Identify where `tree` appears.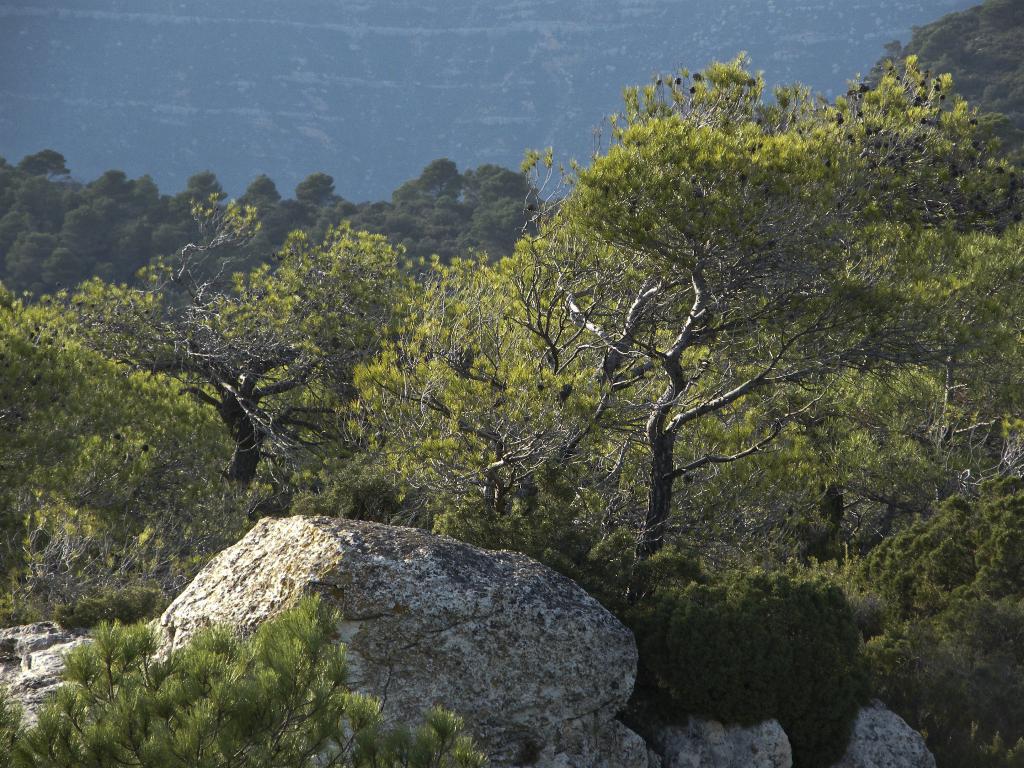
Appears at bbox=[419, 161, 461, 193].
